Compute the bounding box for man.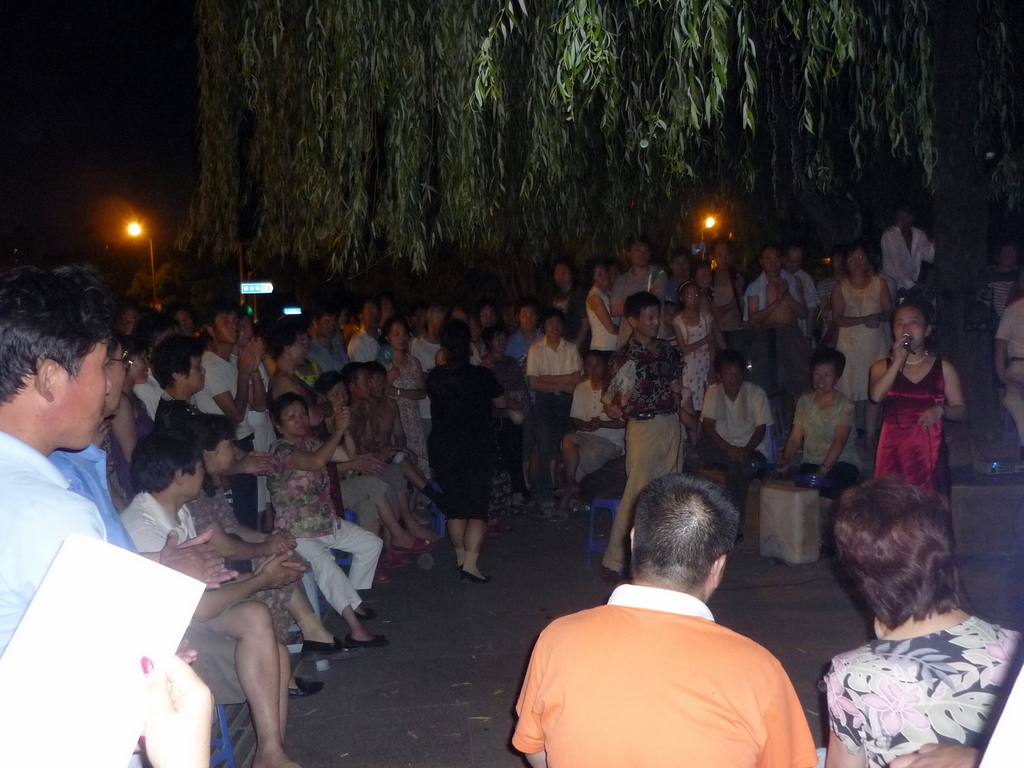
738/245/808/404.
